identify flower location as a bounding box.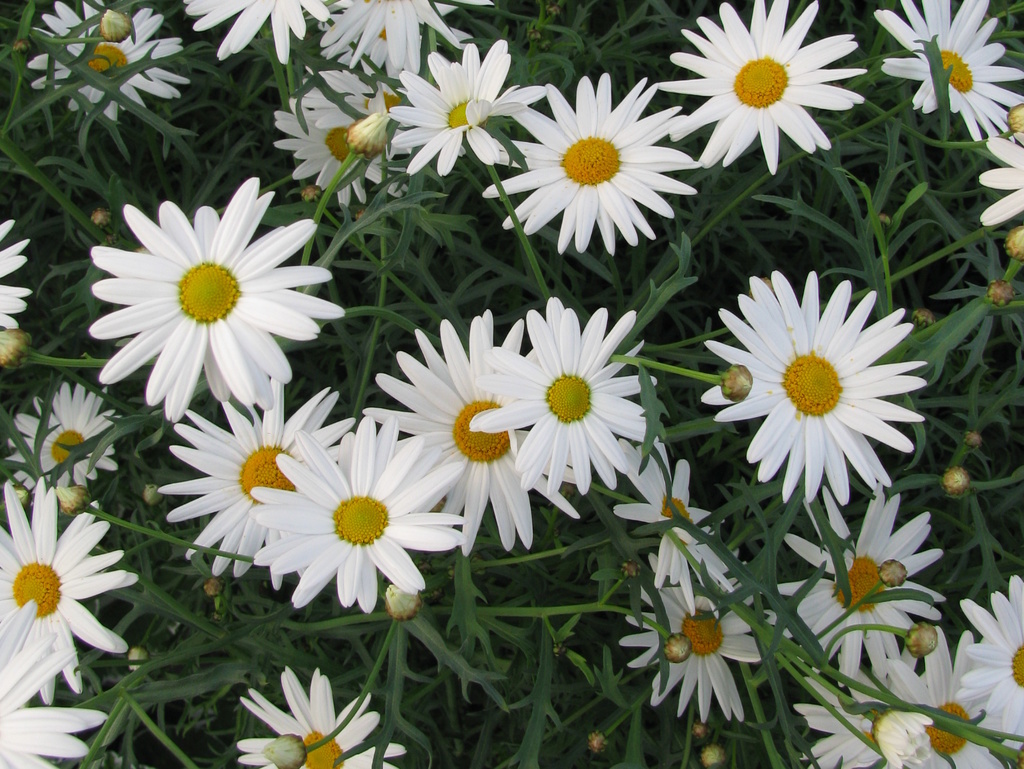
box(484, 74, 702, 252).
